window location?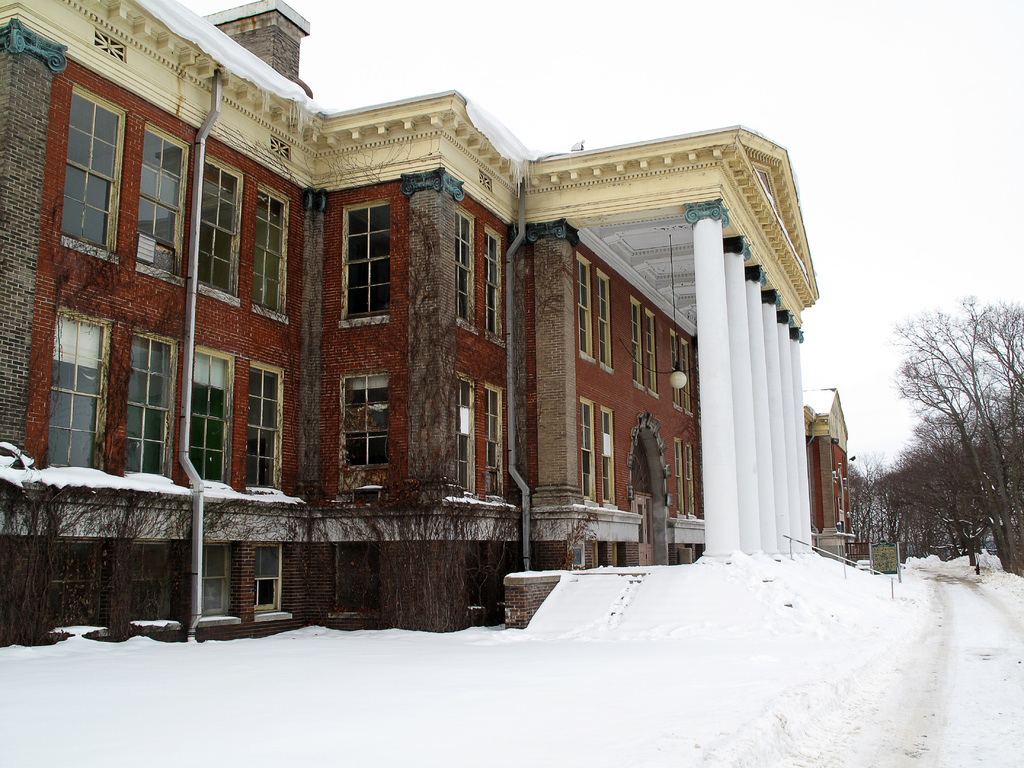
175 349 230 486
